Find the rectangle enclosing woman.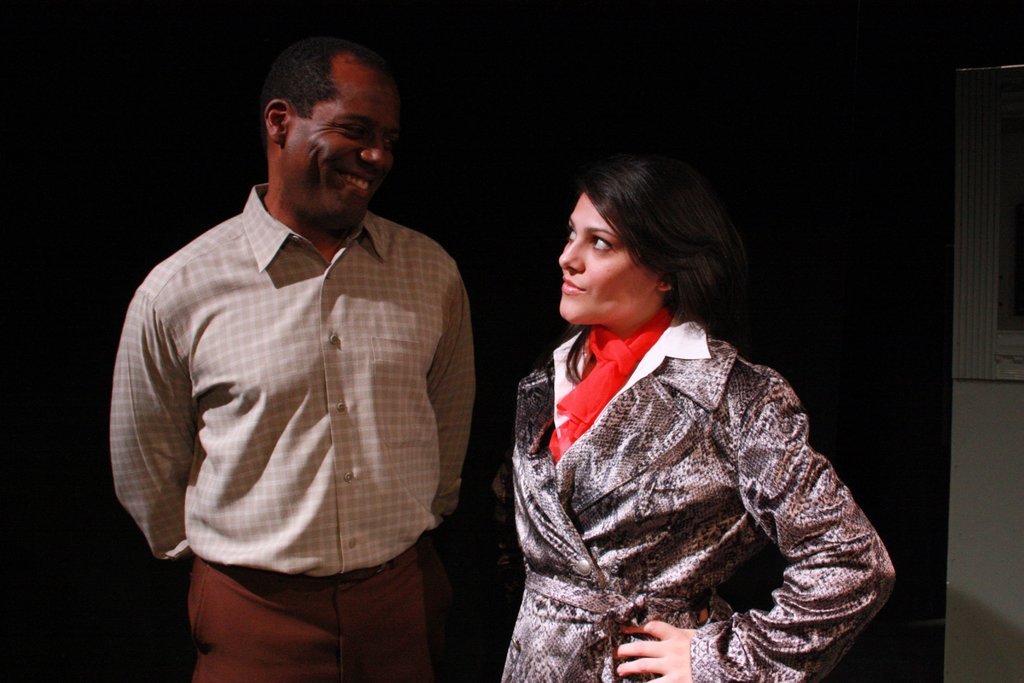
left=481, top=148, right=876, bottom=677.
